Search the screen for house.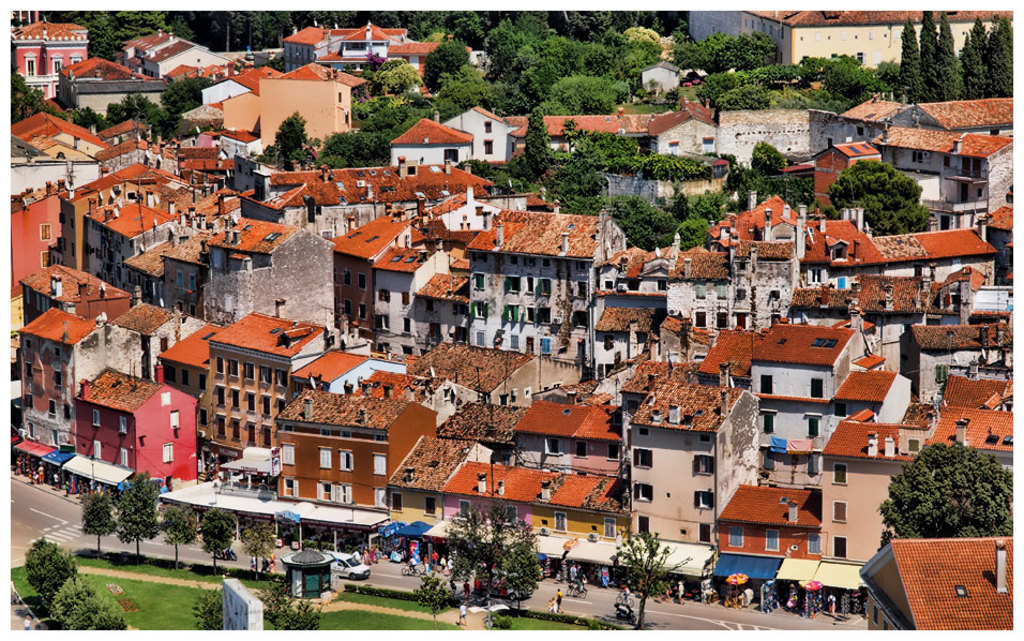
Found at [x1=155, y1=308, x2=326, y2=454].
